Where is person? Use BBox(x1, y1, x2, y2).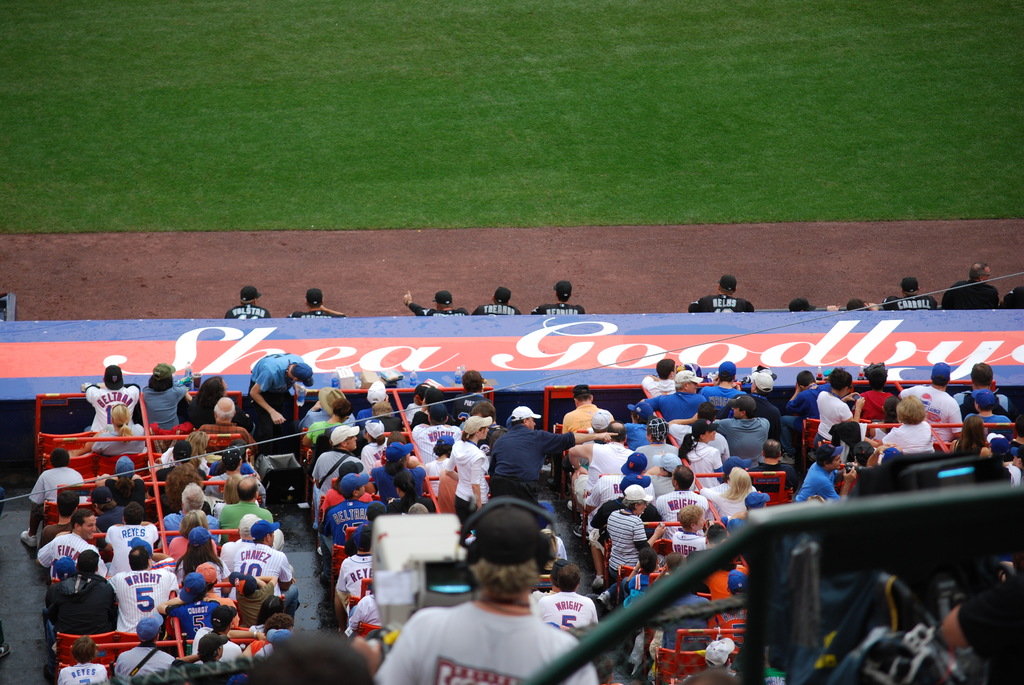
BBox(710, 393, 767, 459).
